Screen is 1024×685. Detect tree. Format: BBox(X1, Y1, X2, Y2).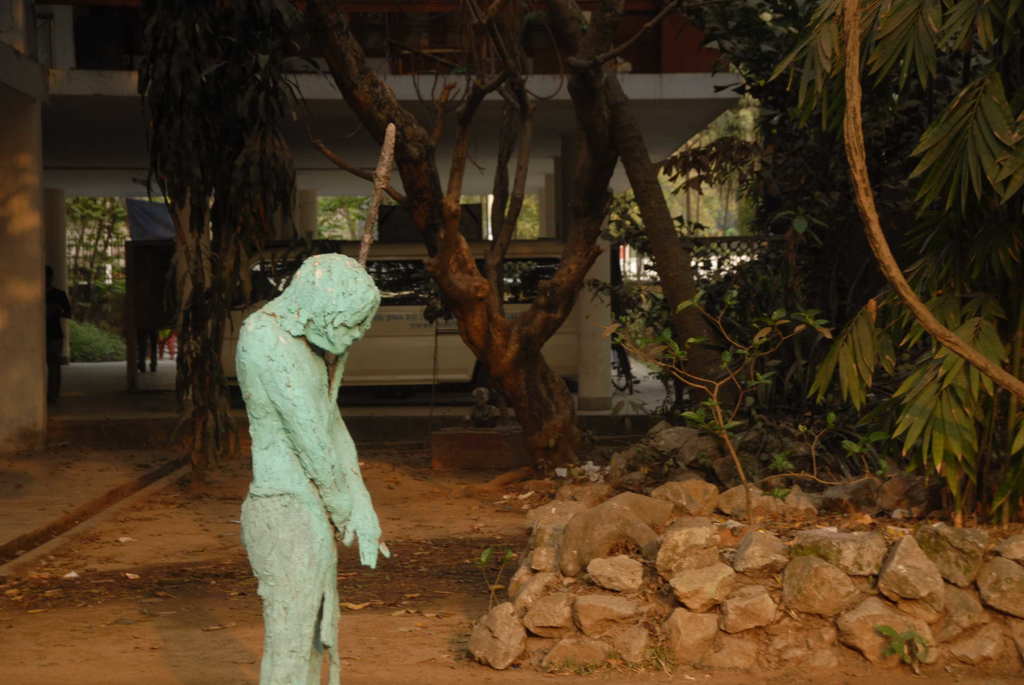
BBox(545, 0, 751, 415).
